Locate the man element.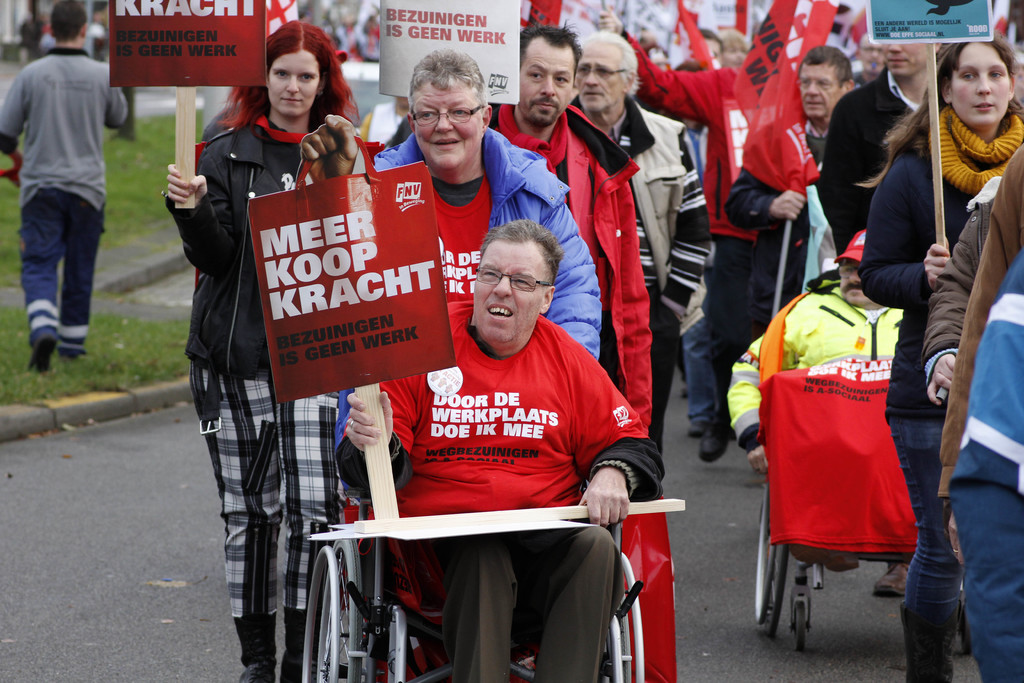
Element bbox: {"left": 562, "top": 29, "right": 689, "bottom": 458}.
